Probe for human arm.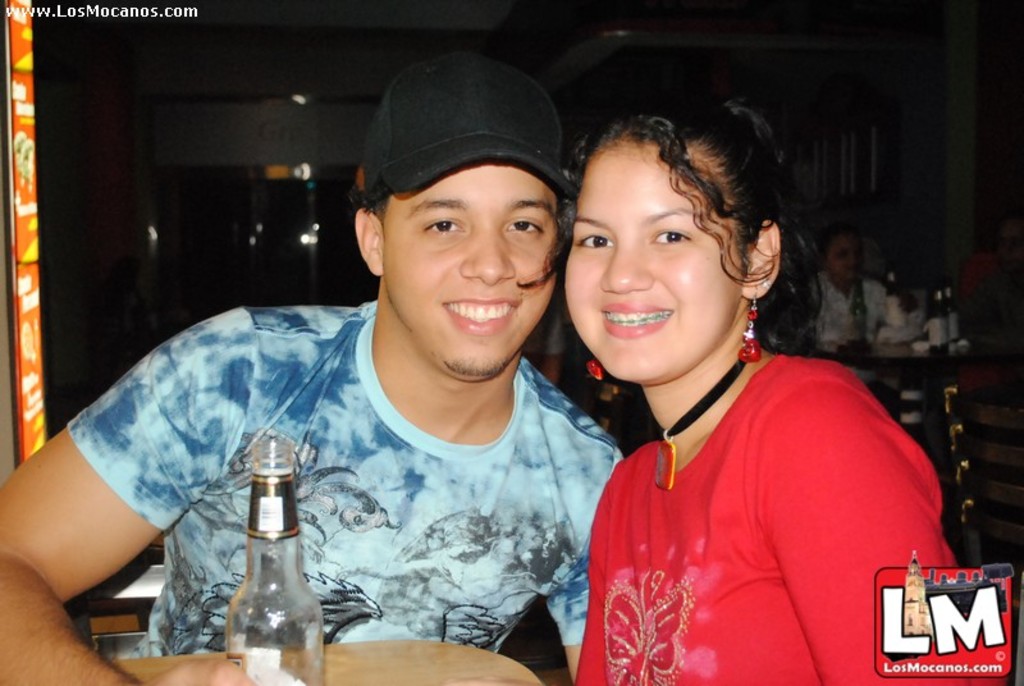
Probe result: locate(544, 451, 616, 685).
